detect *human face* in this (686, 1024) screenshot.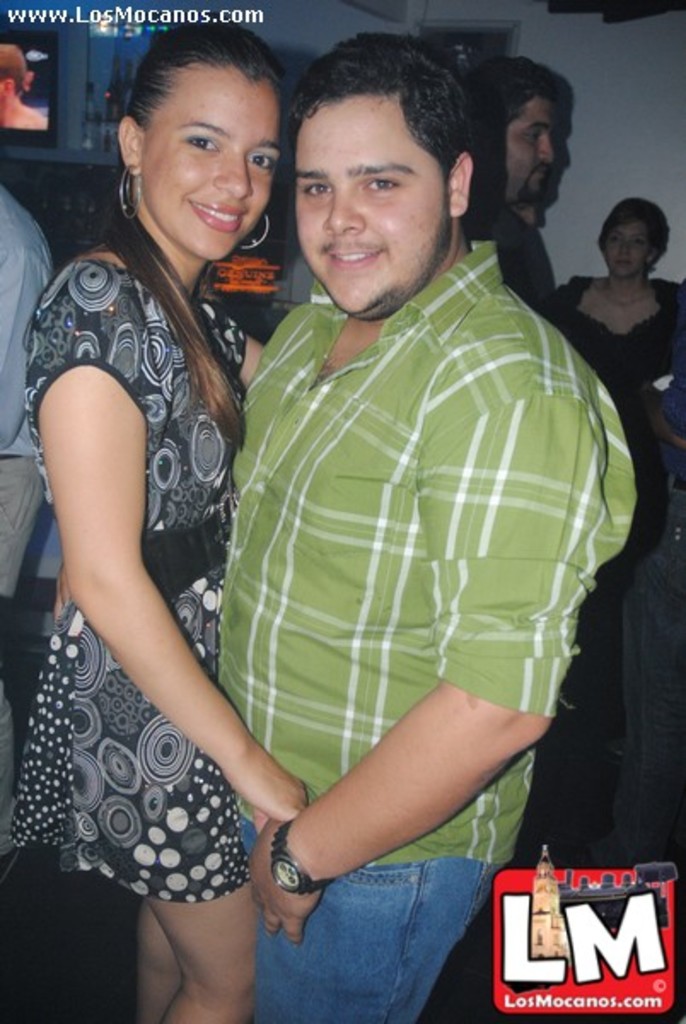
Detection: 138, 63, 280, 259.
